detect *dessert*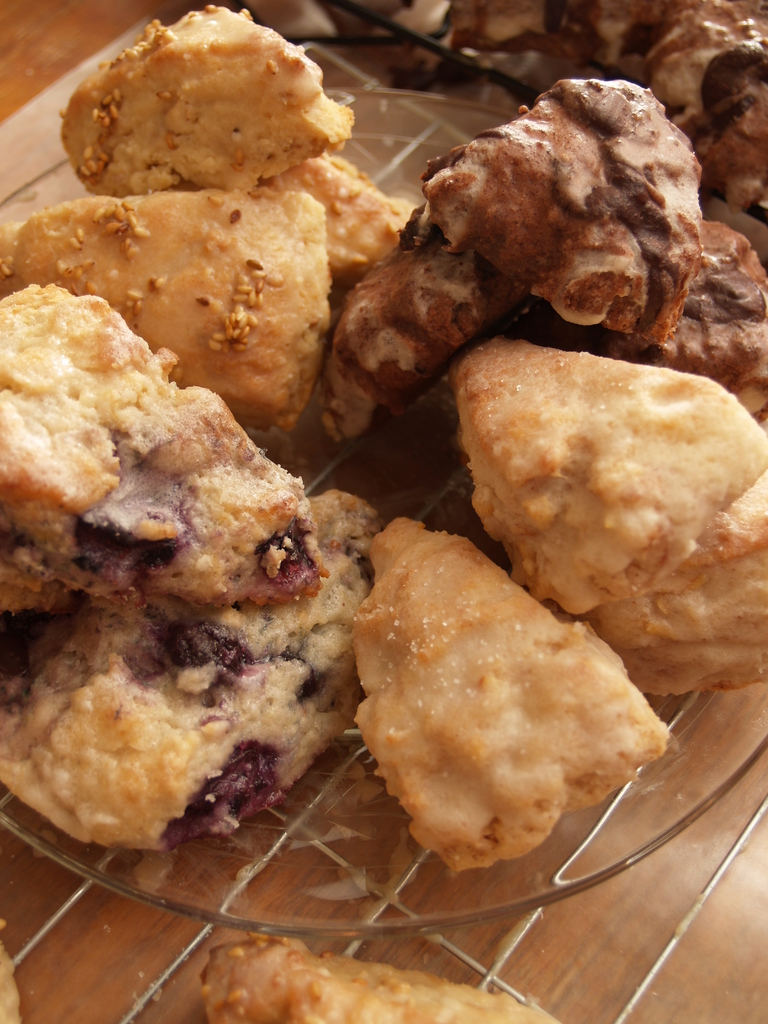
BBox(351, 550, 662, 884)
